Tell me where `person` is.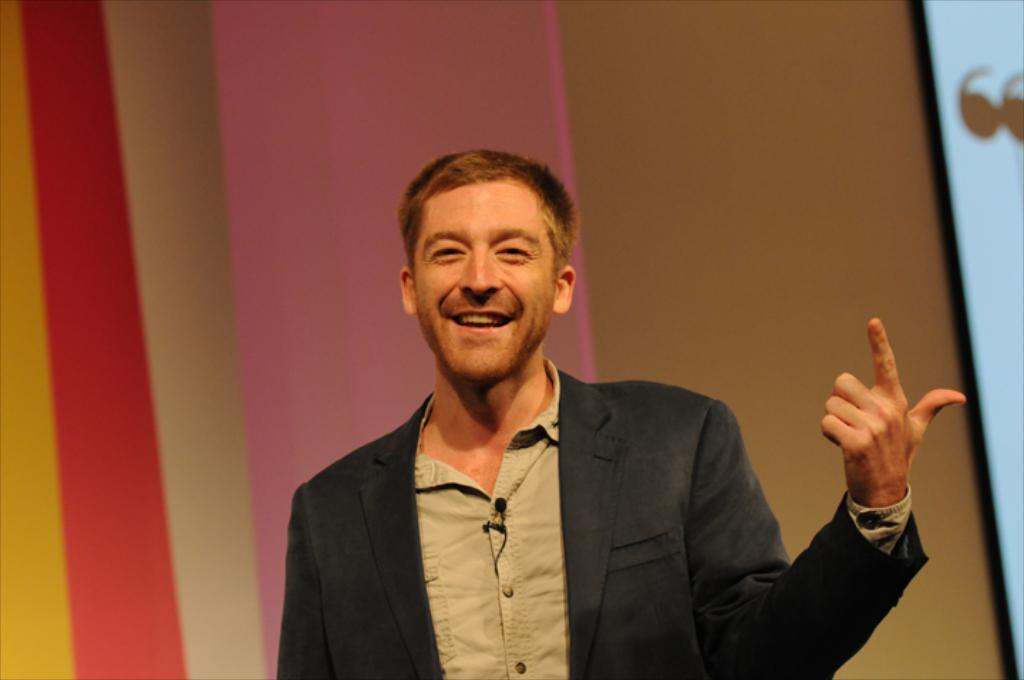
`person` is at bbox=(256, 184, 879, 679).
